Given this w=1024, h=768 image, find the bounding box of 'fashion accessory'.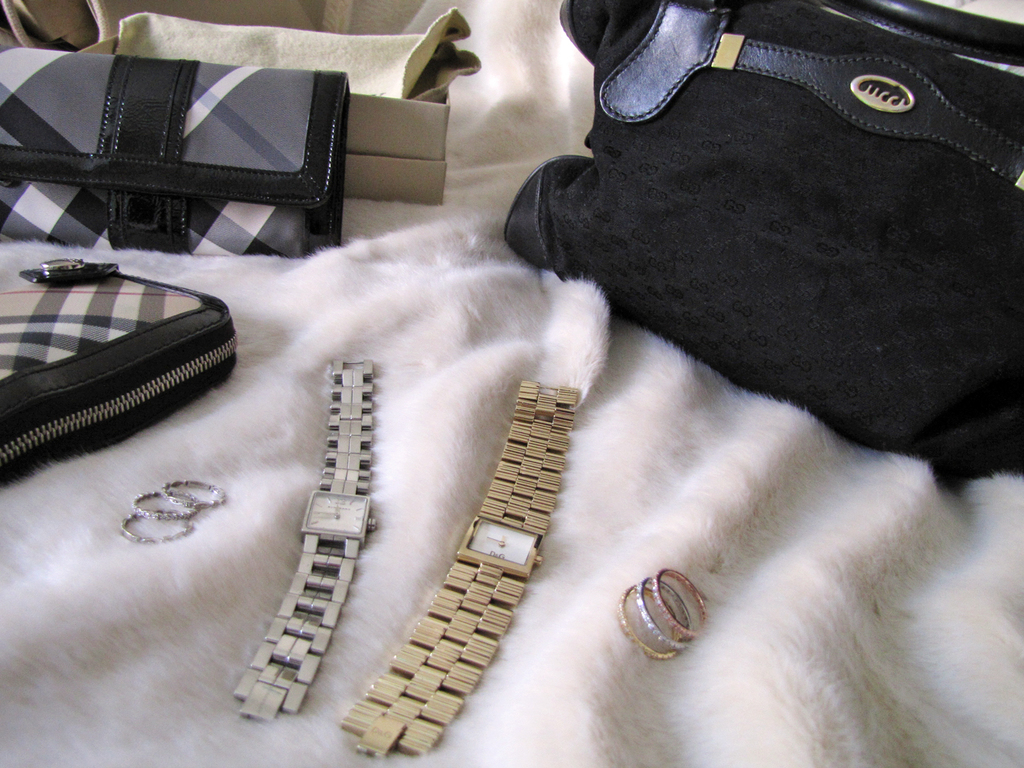
crop(615, 563, 726, 664).
